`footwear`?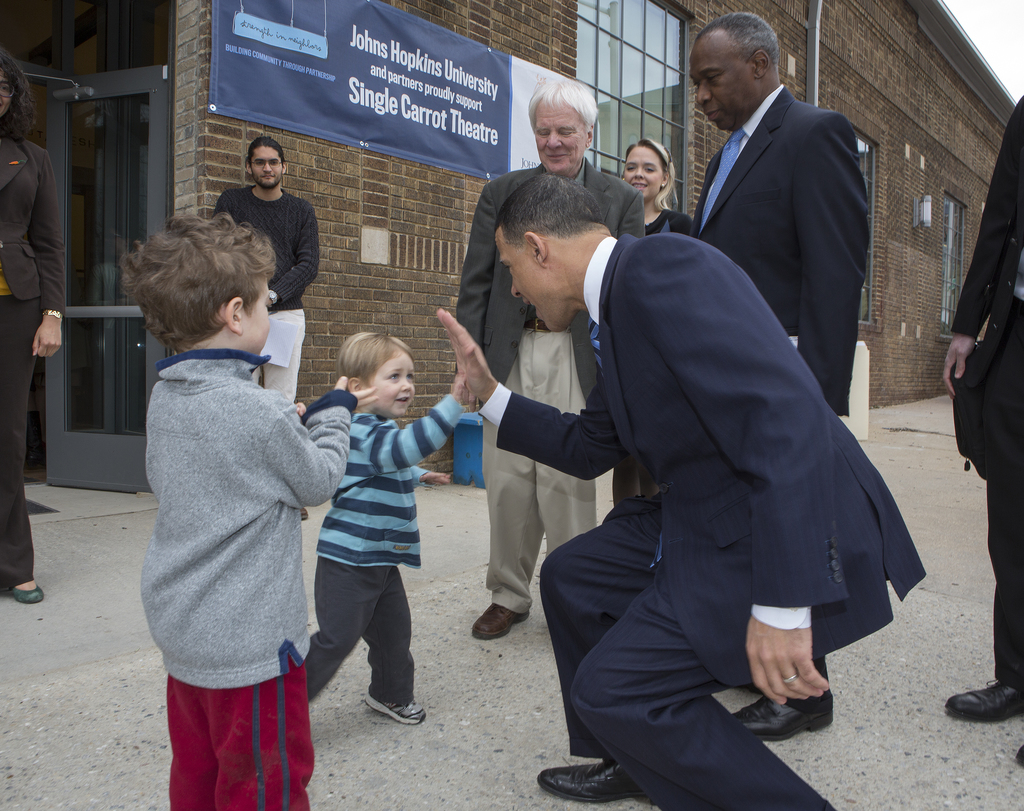
x1=1018 y1=740 x2=1023 y2=769
